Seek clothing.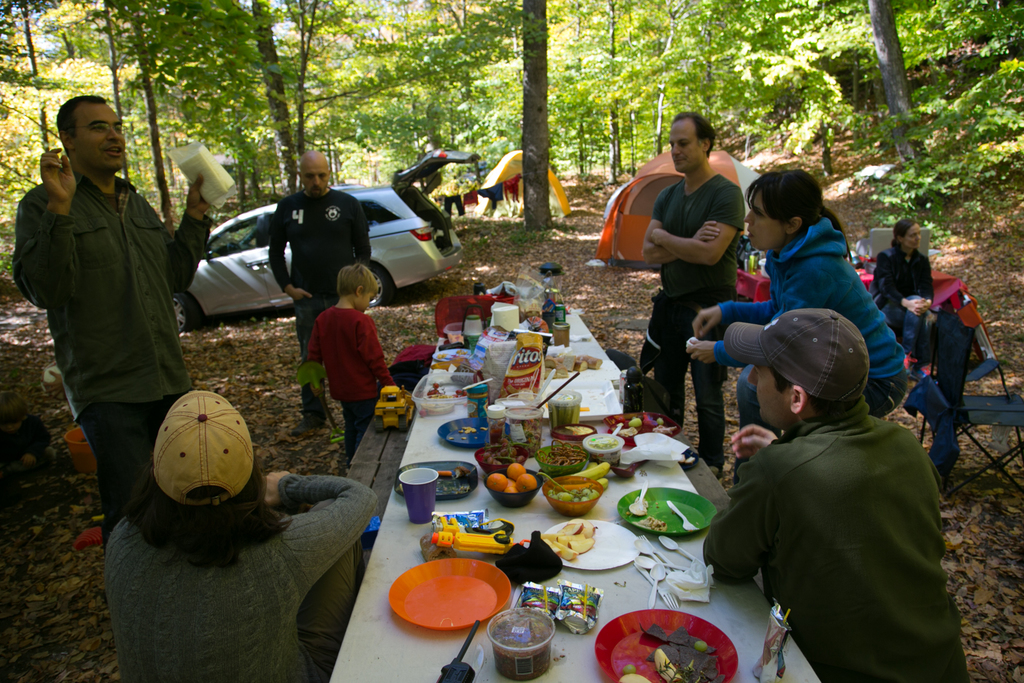
<box>650,163,753,446</box>.
